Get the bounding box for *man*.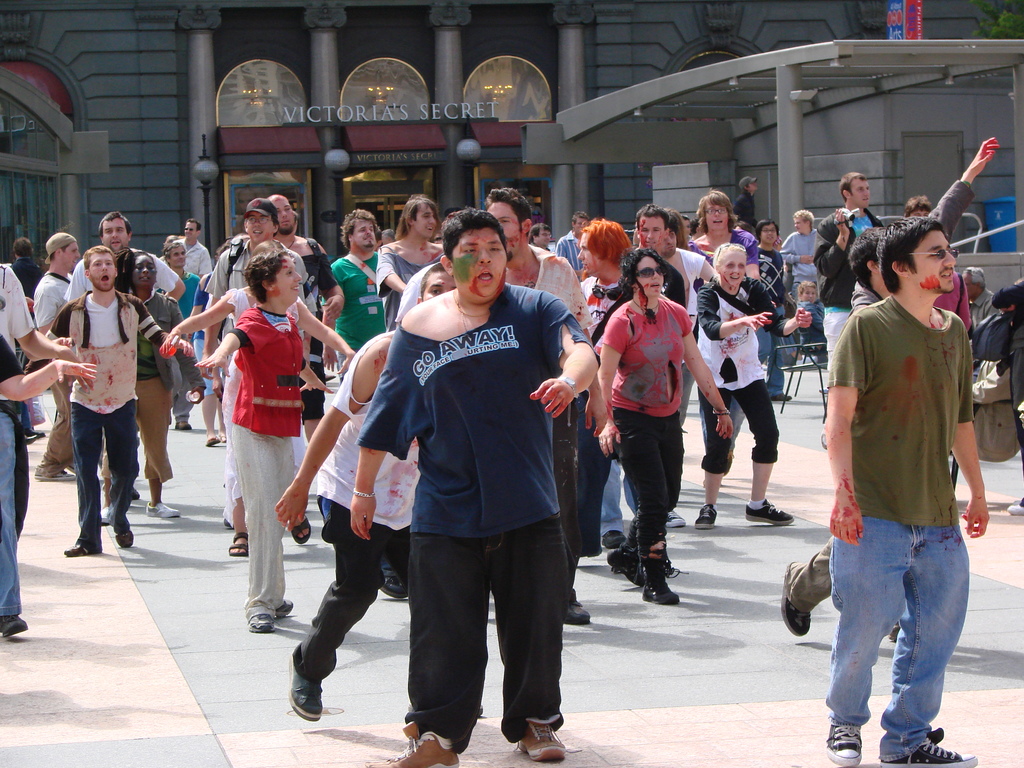
bbox(262, 197, 342, 368).
